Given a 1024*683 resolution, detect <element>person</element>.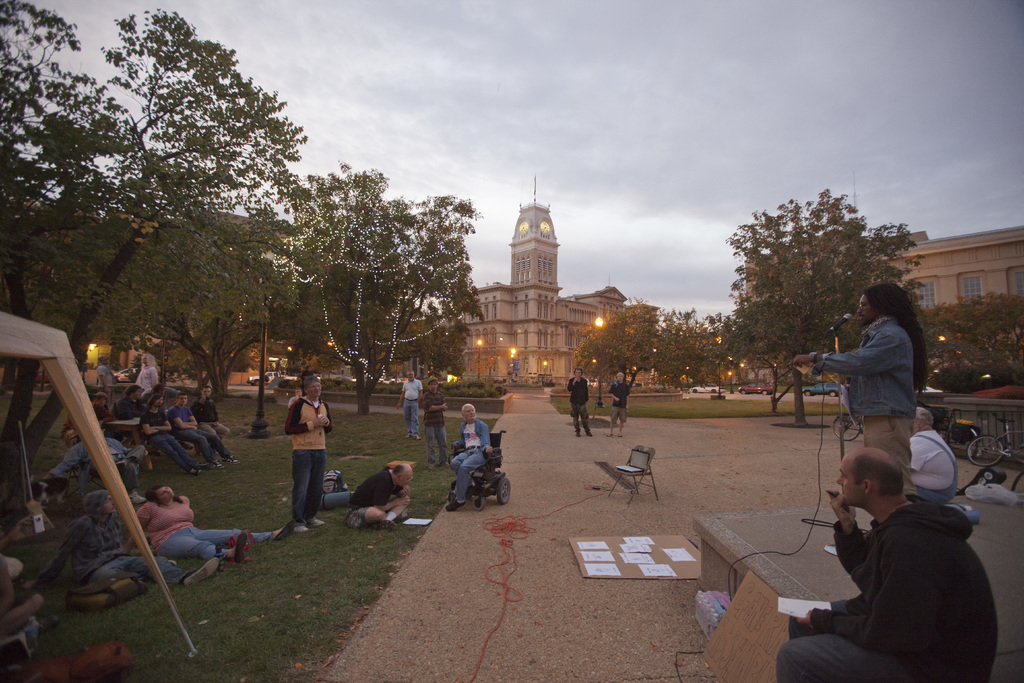
<region>795, 284, 924, 464</region>.
